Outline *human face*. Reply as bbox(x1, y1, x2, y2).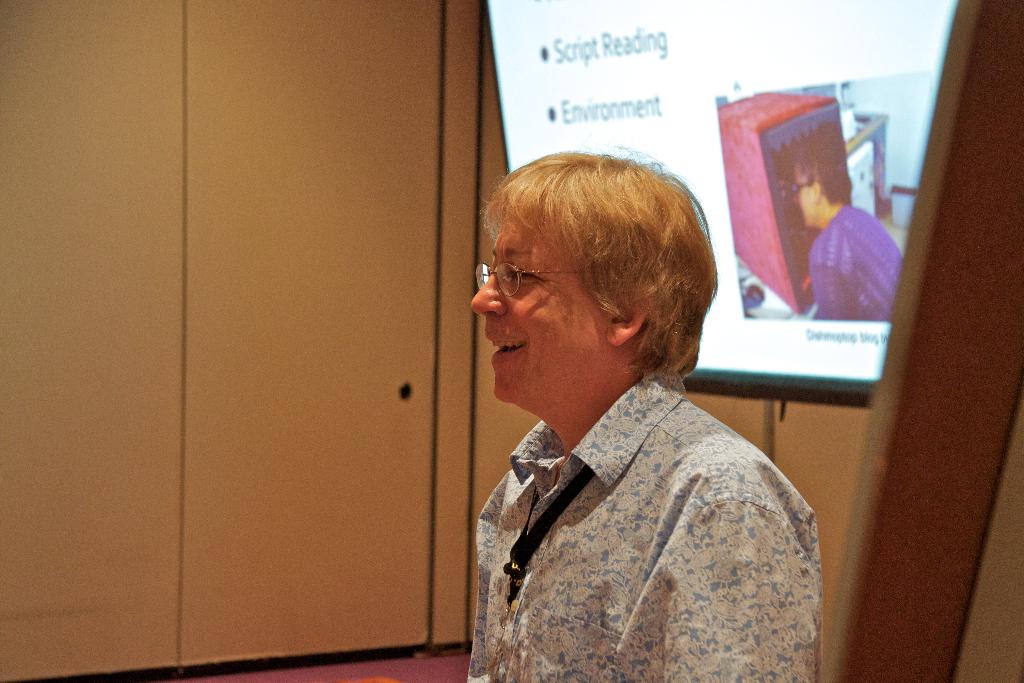
bbox(797, 168, 814, 225).
